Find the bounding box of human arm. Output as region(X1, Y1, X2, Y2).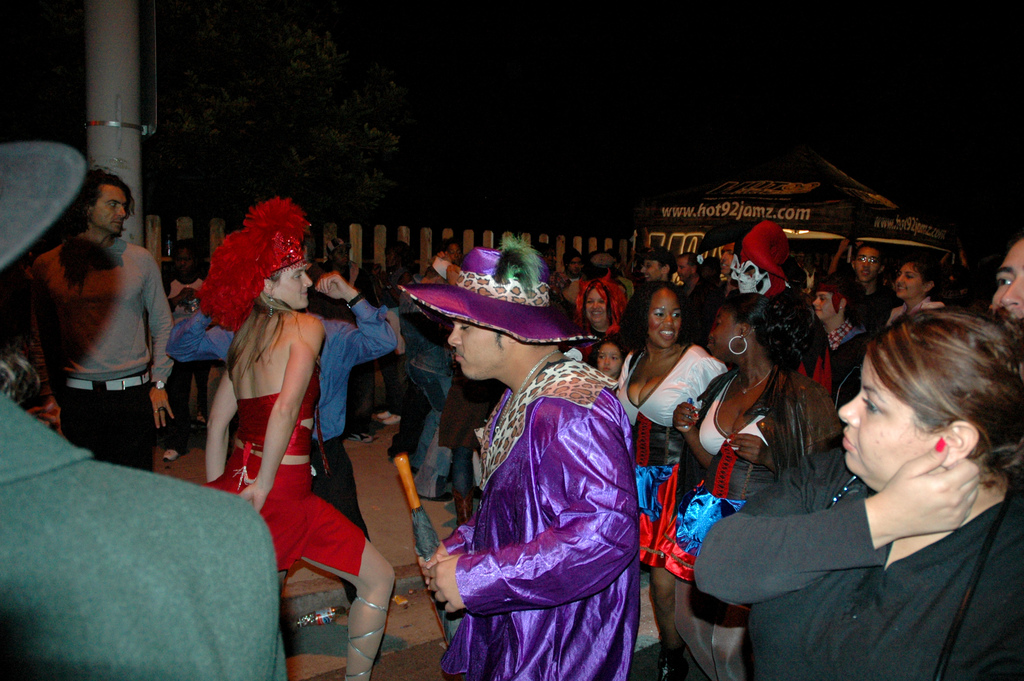
region(140, 255, 176, 431).
